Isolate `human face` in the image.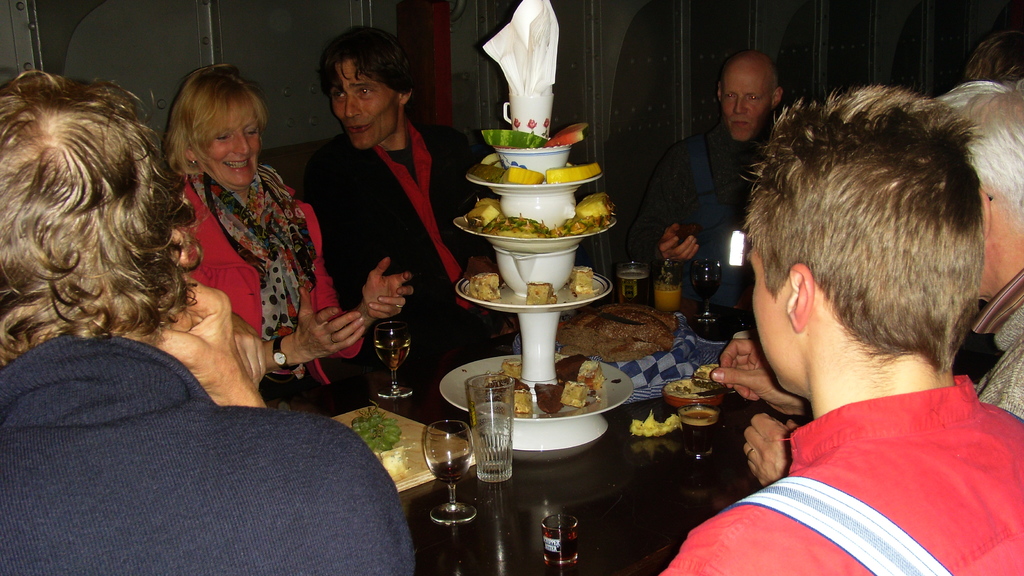
Isolated region: 757/247/792/382.
